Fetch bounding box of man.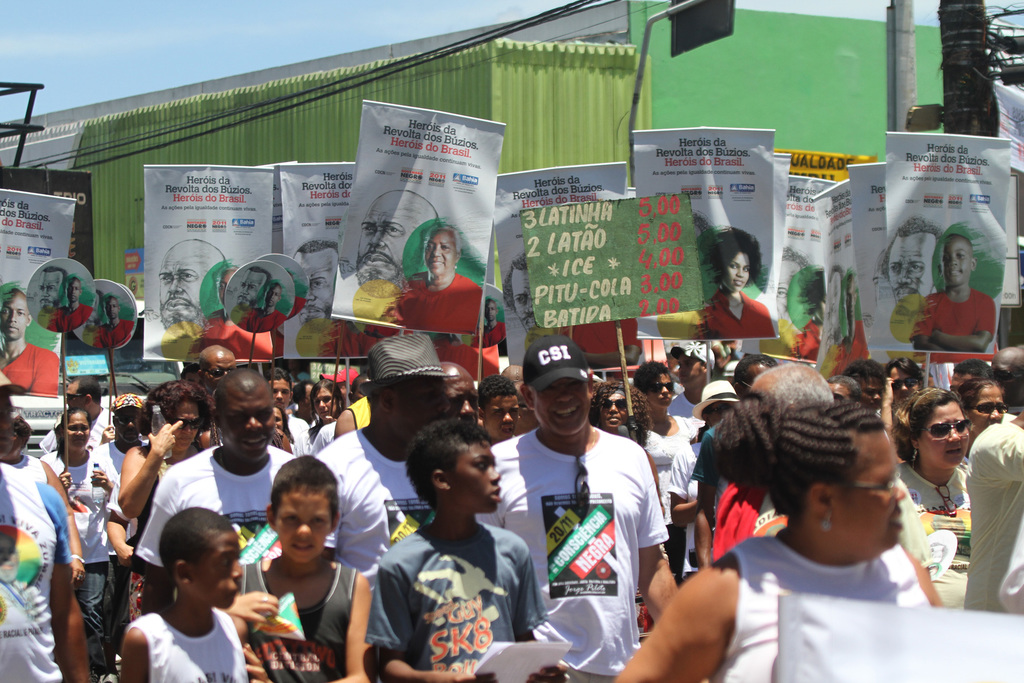
Bbox: [x1=296, y1=238, x2=341, y2=317].
